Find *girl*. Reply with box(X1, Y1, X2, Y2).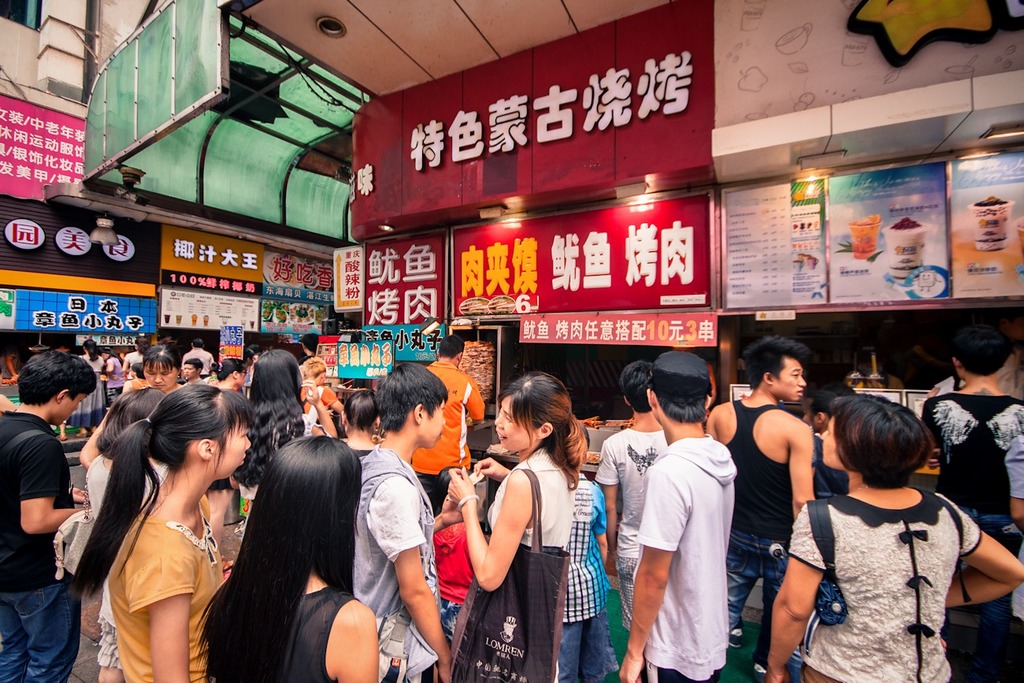
box(210, 357, 248, 543).
